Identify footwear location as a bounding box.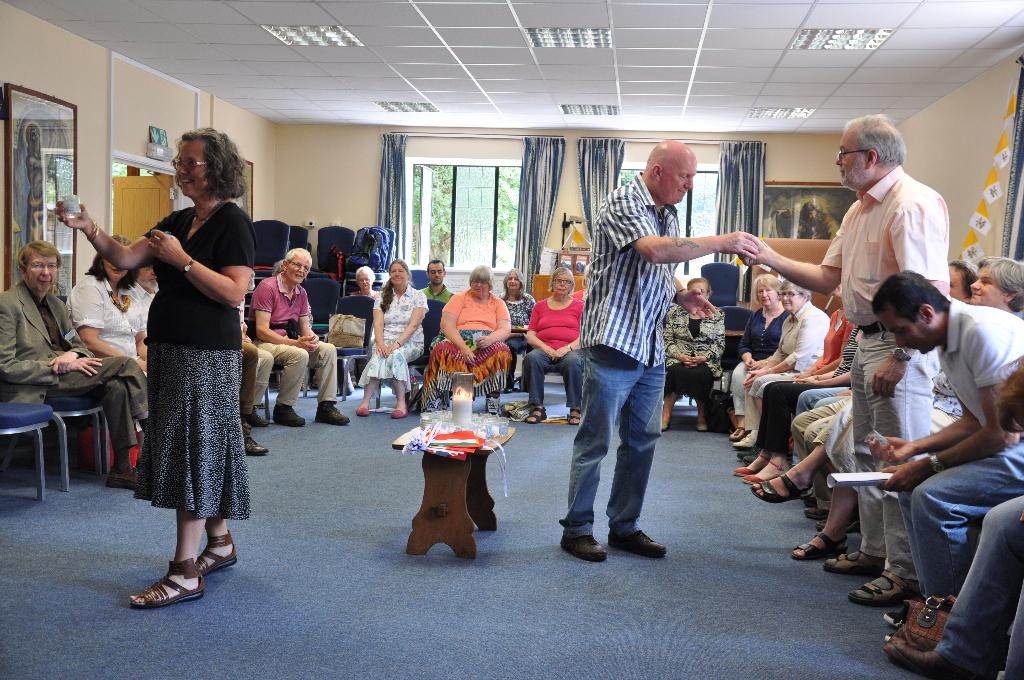
(692,418,712,433).
